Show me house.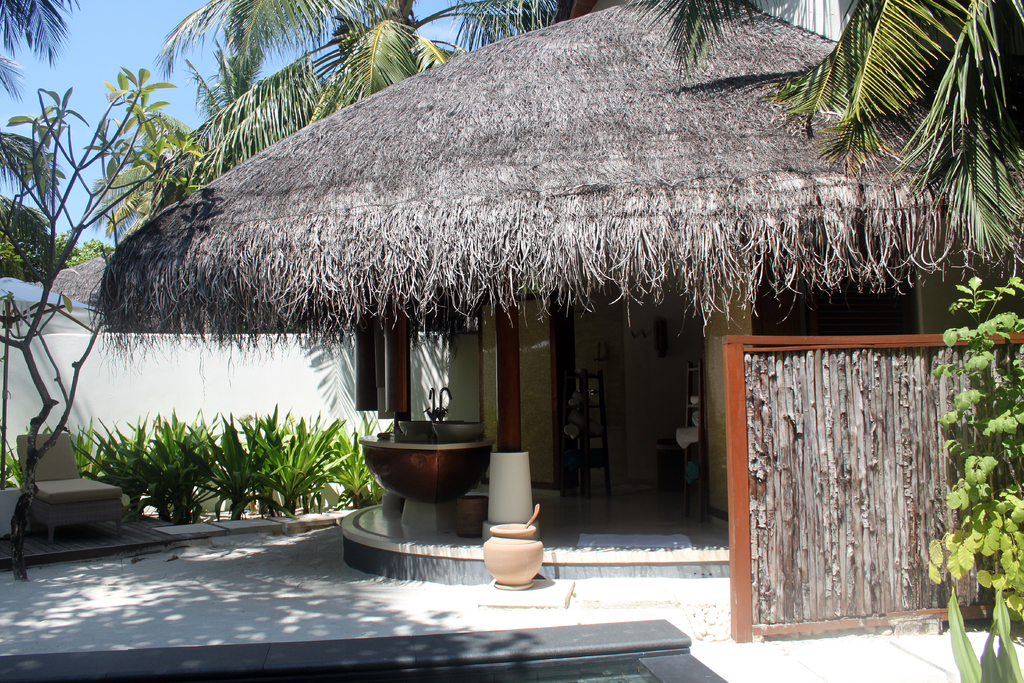
house is here: <bbox>86, 0, 1023, 586</bbox>.
